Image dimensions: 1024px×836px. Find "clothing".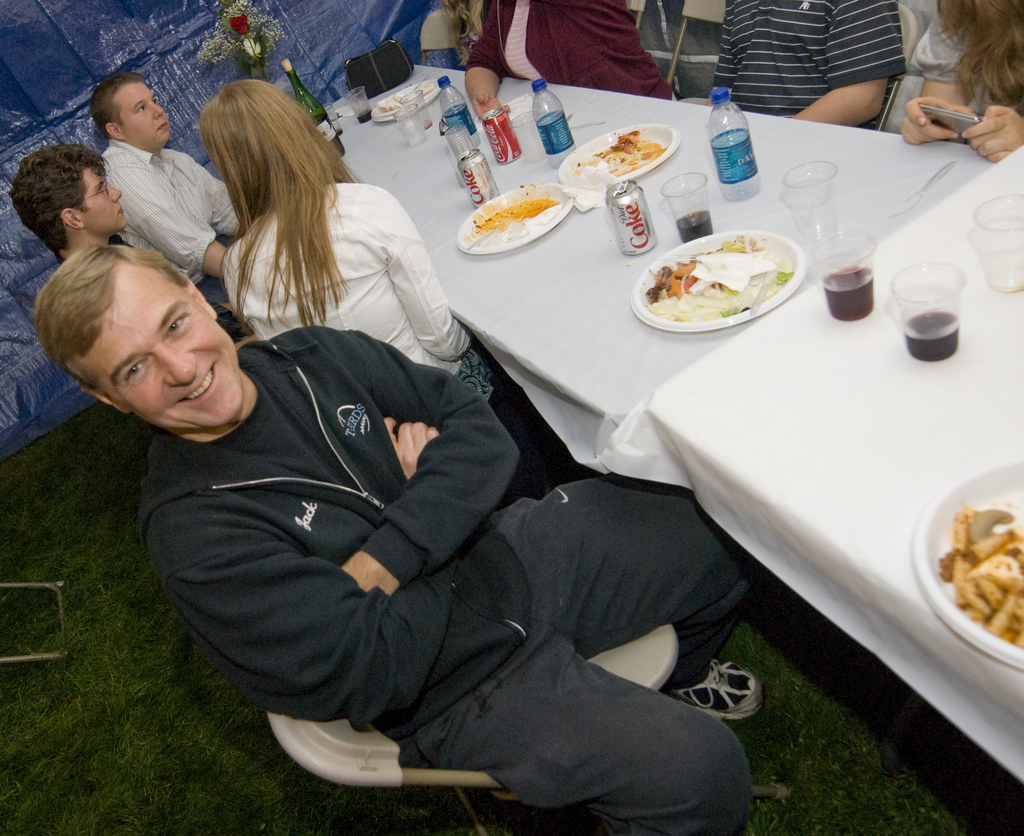
{"x1": 111, "y1": 139, "x2": 252, "y2": 324}.
